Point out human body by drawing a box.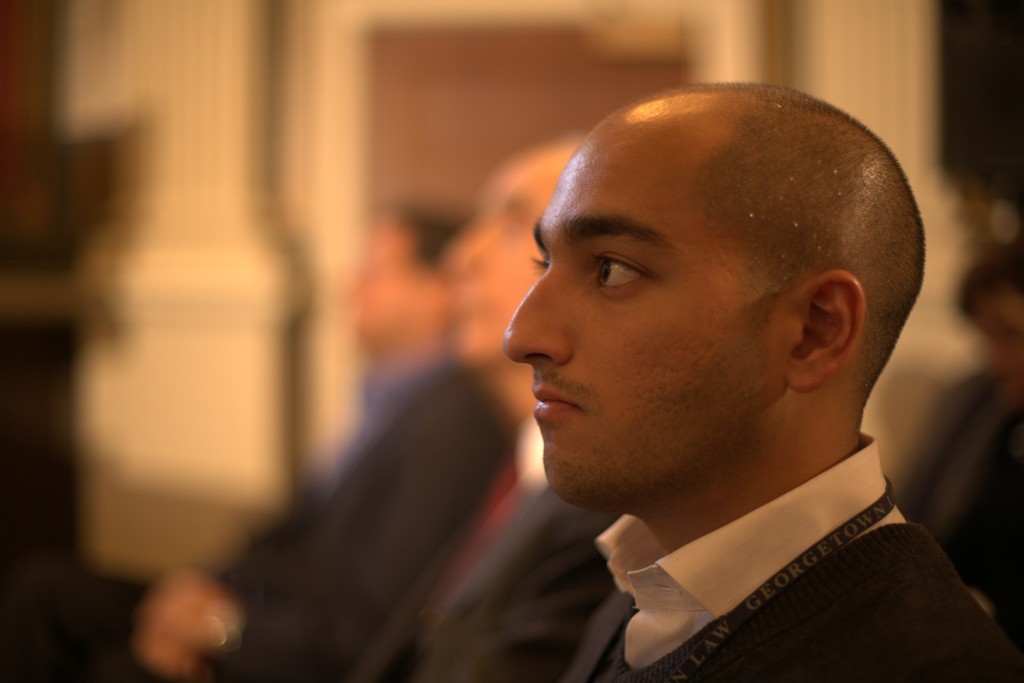
[61,345,519,682].
